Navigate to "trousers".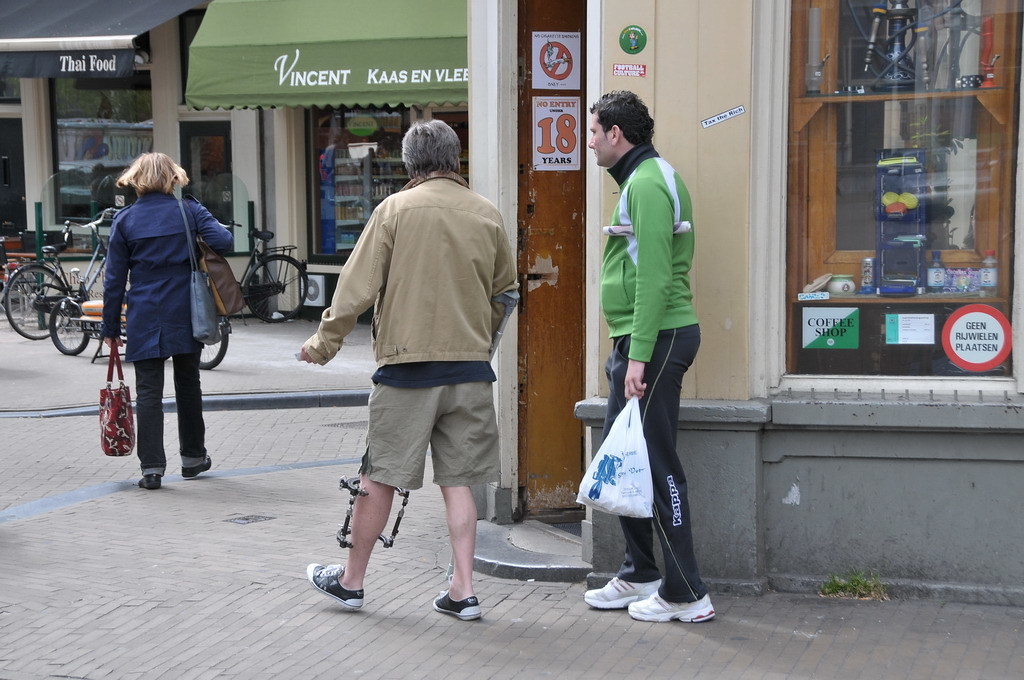
Navigation target: (131, 344, 211, 476).
